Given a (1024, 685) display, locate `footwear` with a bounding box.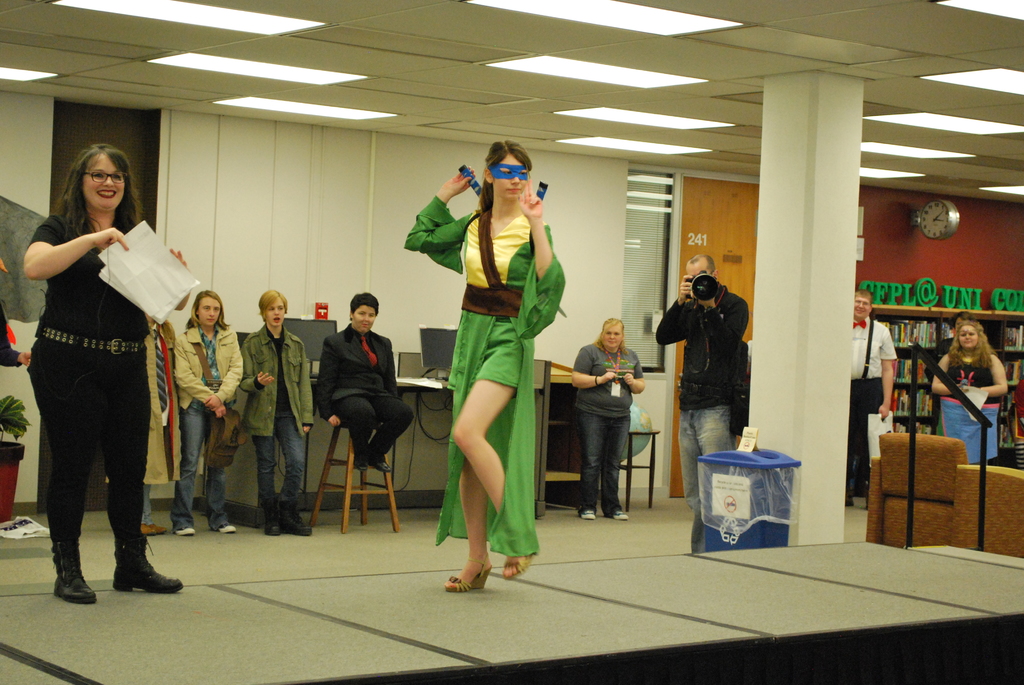
Located: pyautogui.locateOnScreen(582, 508, 593, 521).
